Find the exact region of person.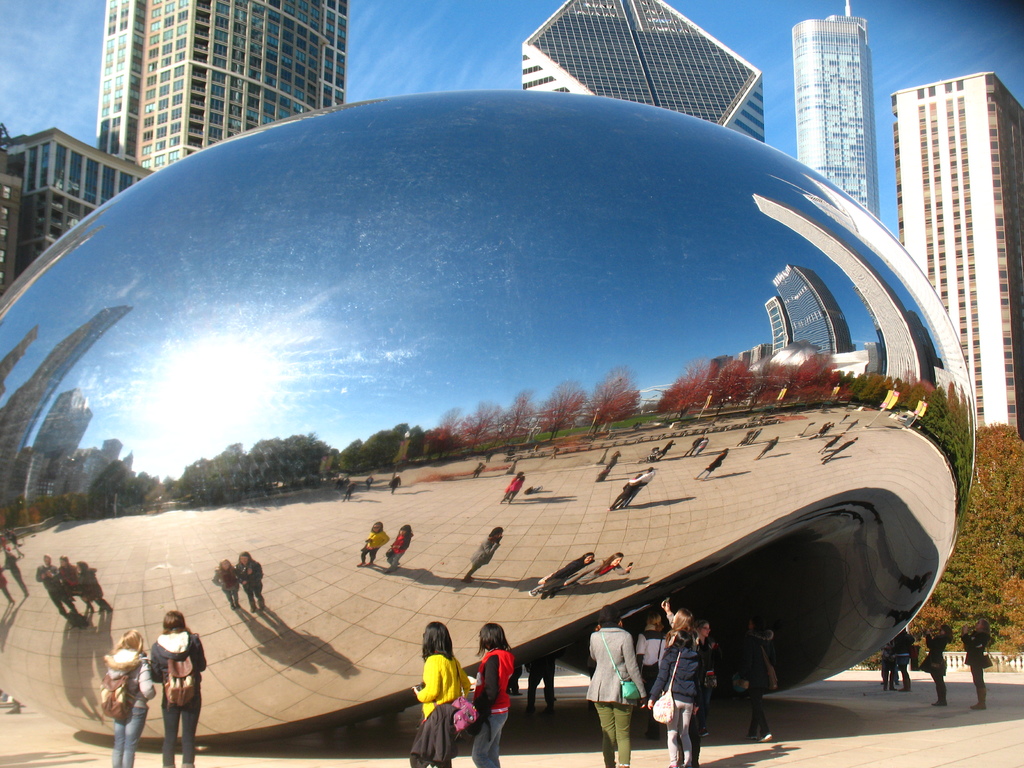
Exact region: <box>410,621,468,767</box>.
